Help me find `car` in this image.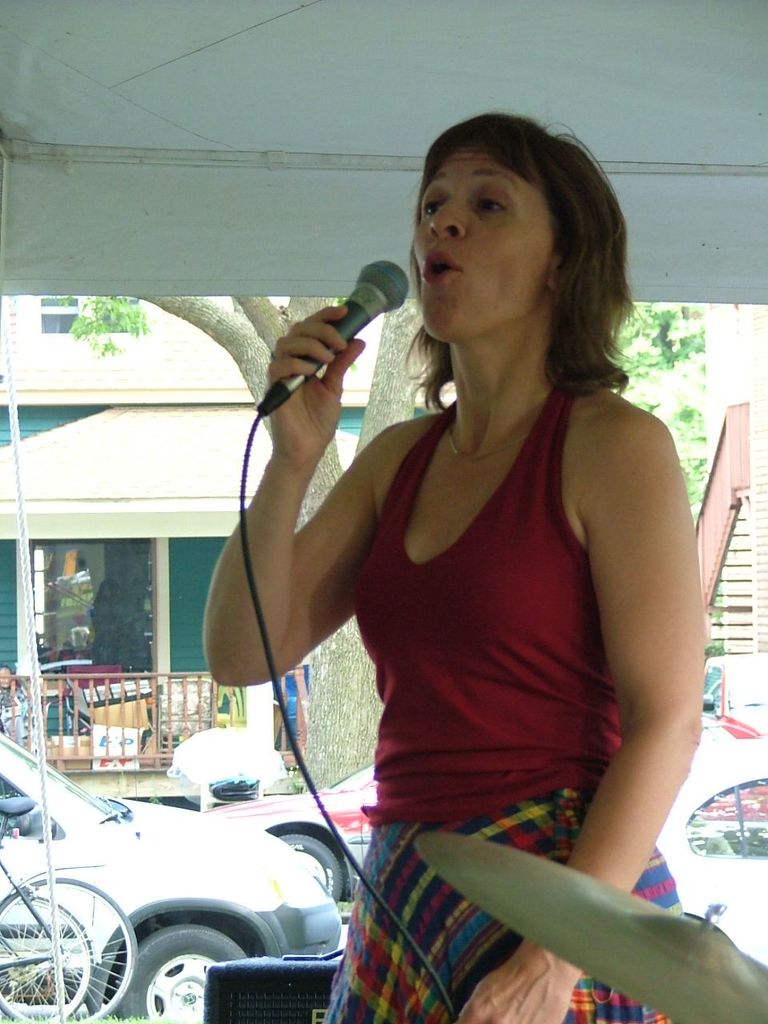
Found it: bbox=(0, 735, 341, 1023).
